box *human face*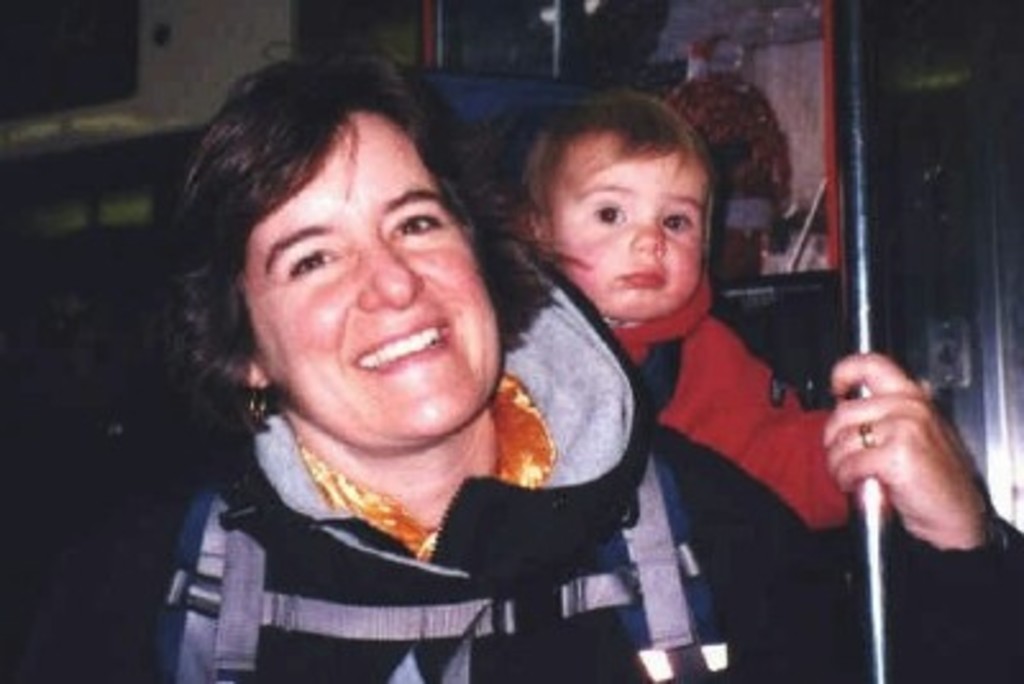
{"left": 558, "top": 154, "right": 696, "bottom": 318}
